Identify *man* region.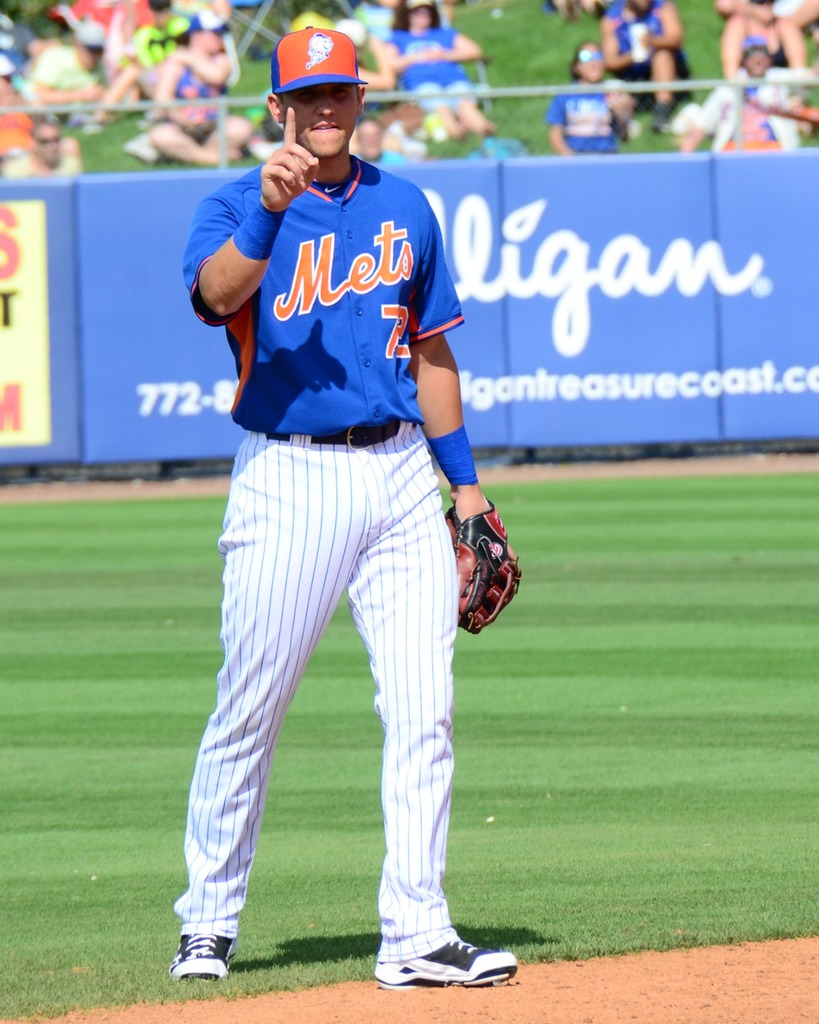
Region: {"x1": 1, "y1": 121, "x2": 85, "y2": 177}.
